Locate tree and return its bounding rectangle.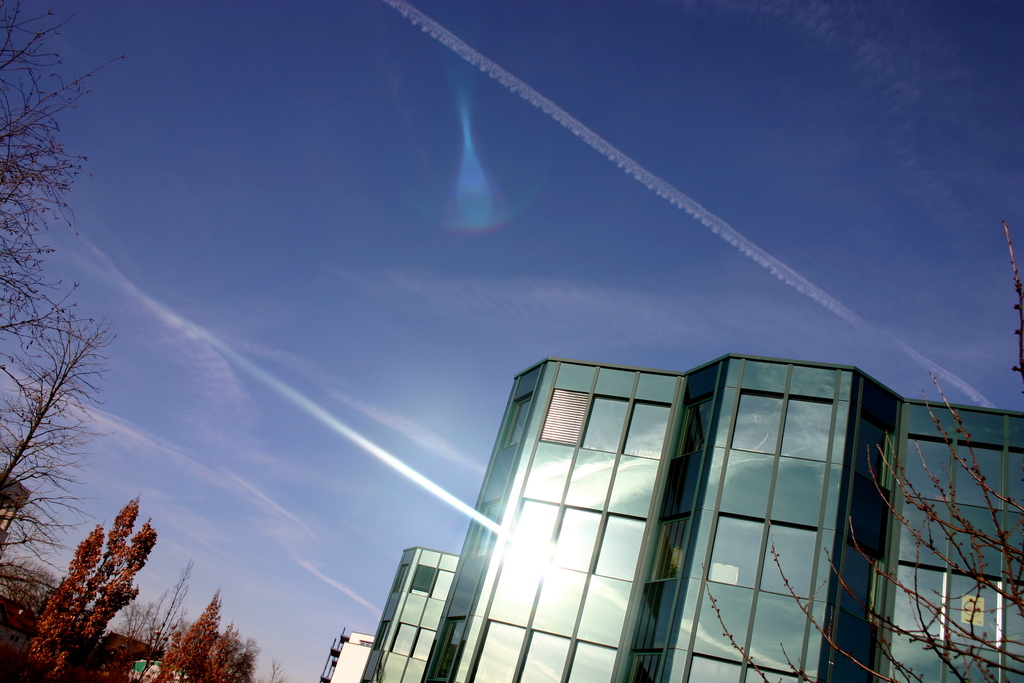
[229,645,260,682].
